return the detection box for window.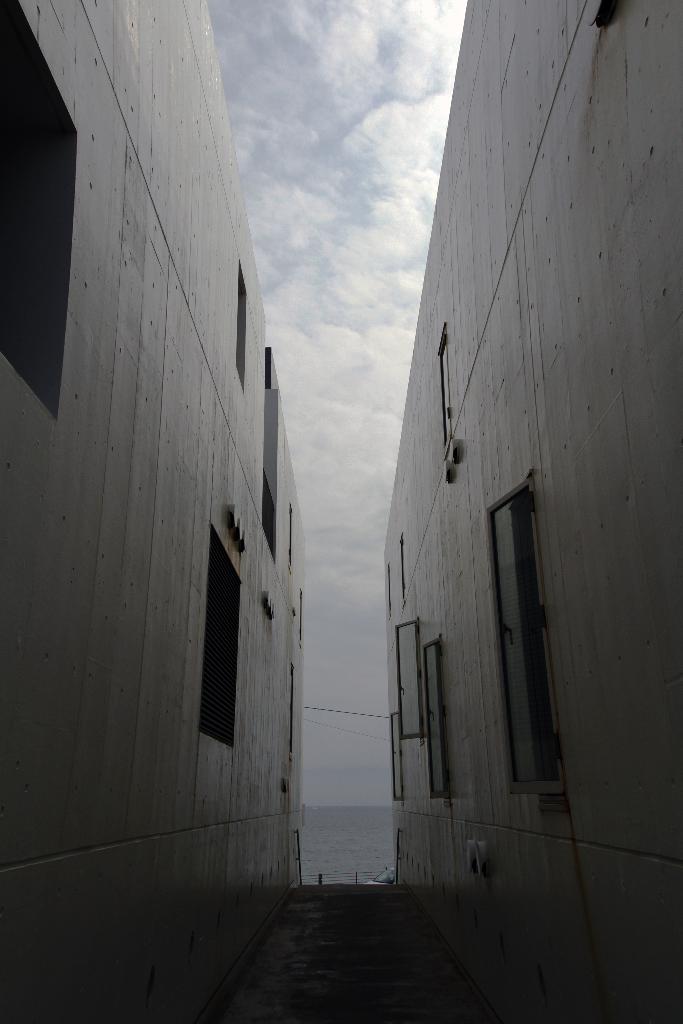
(486, 477, 561, 806).
